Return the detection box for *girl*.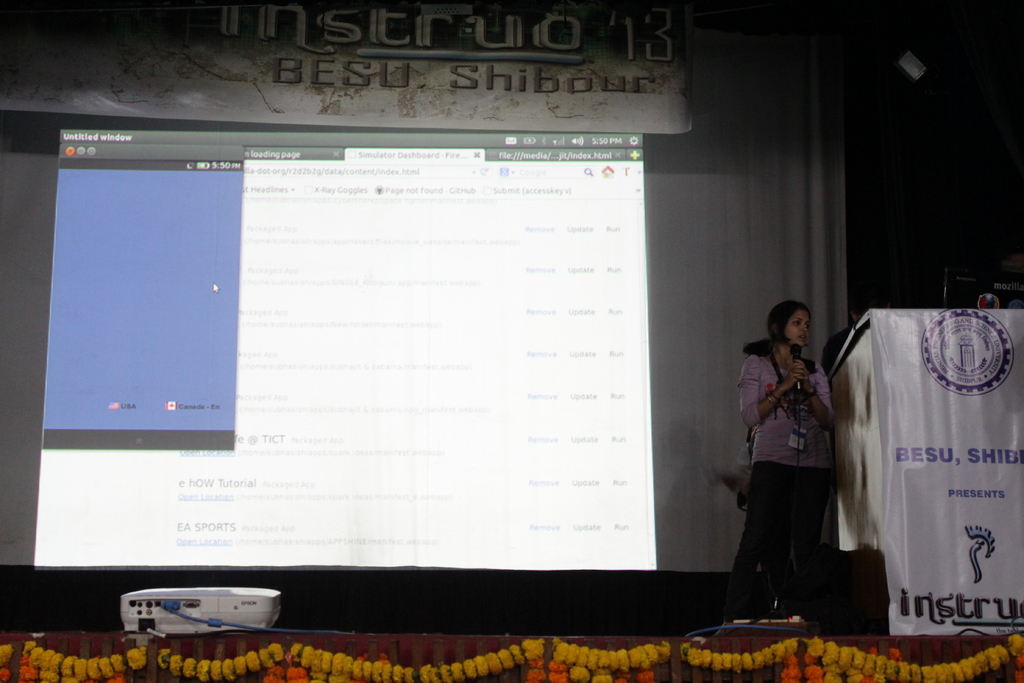
locate(730, 304, 834, 612).
